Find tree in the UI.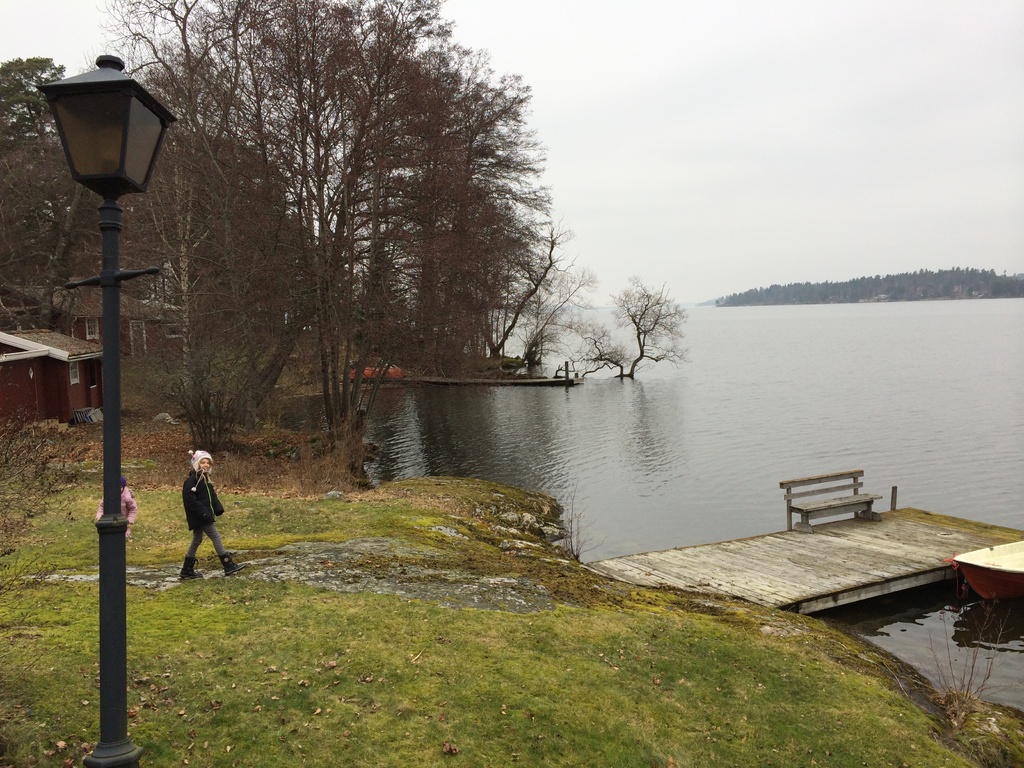
UI element at {"left": 572, "top": 264, "right": 692, "bottom": 373}.
